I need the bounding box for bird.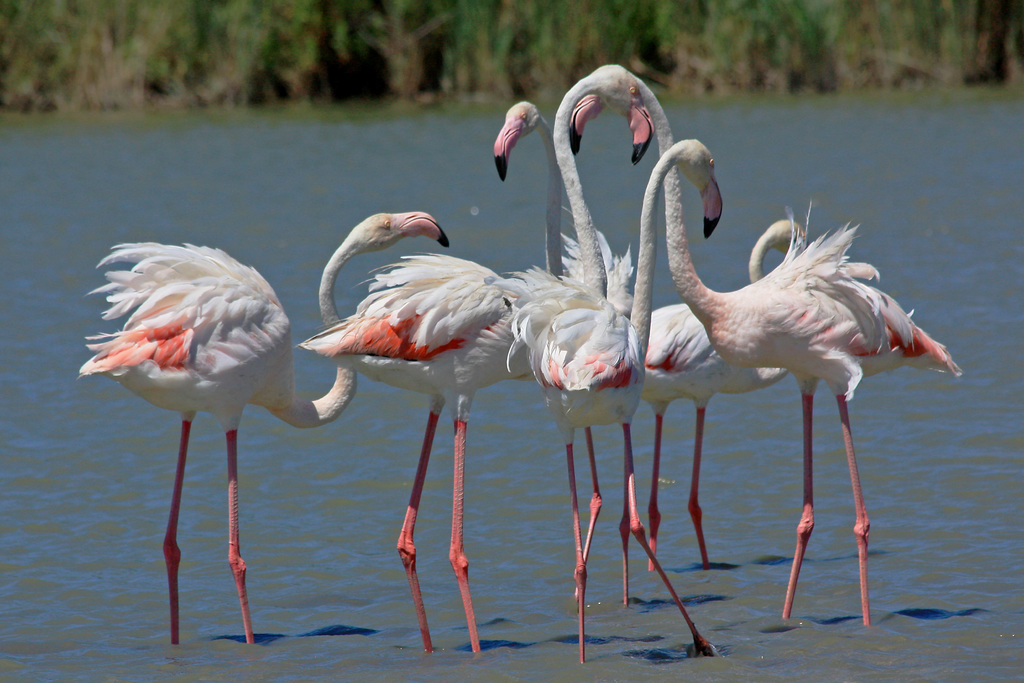
Here it is: 294 103 562 655.
